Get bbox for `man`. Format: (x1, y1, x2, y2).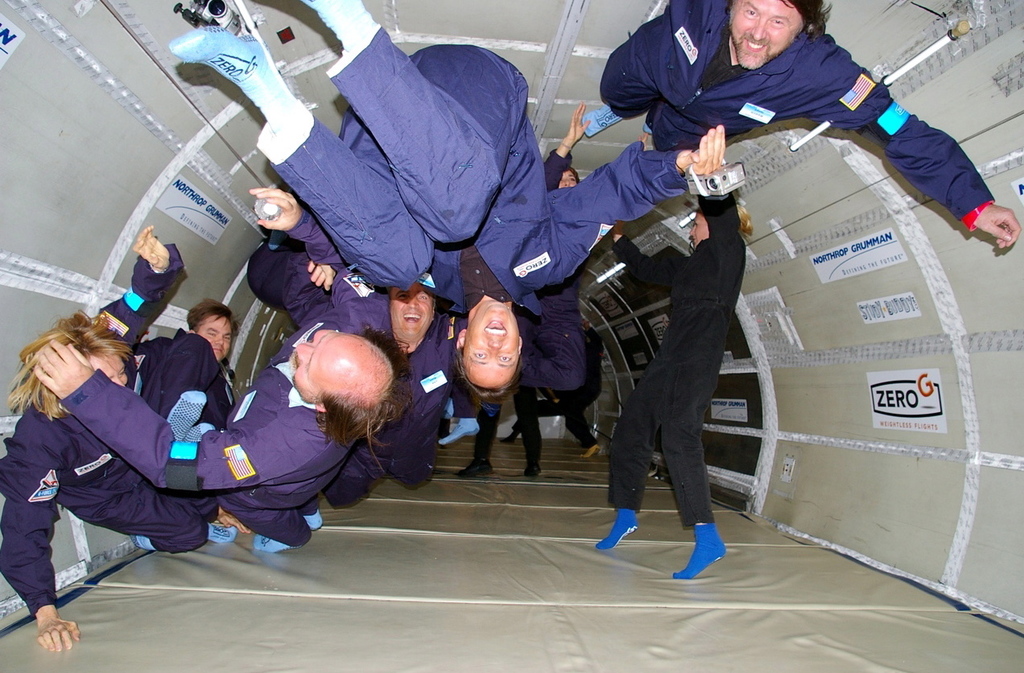
(170, 0, 731, 403).
